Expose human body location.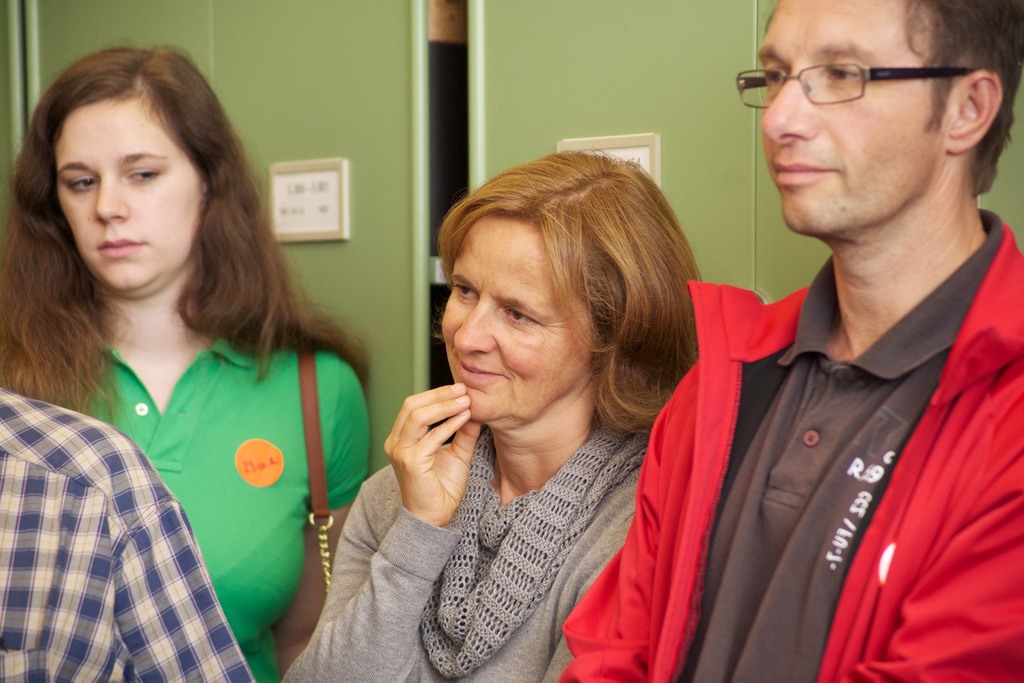
Exposed at (278,383,645,682).
